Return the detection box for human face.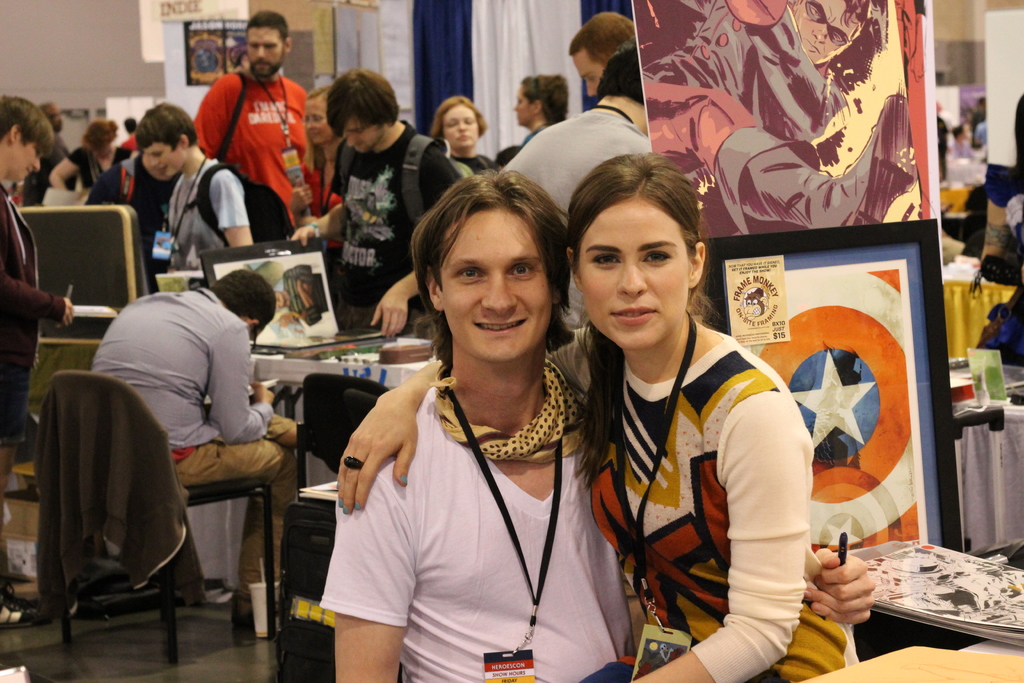
[303, 100, 334, 145].
